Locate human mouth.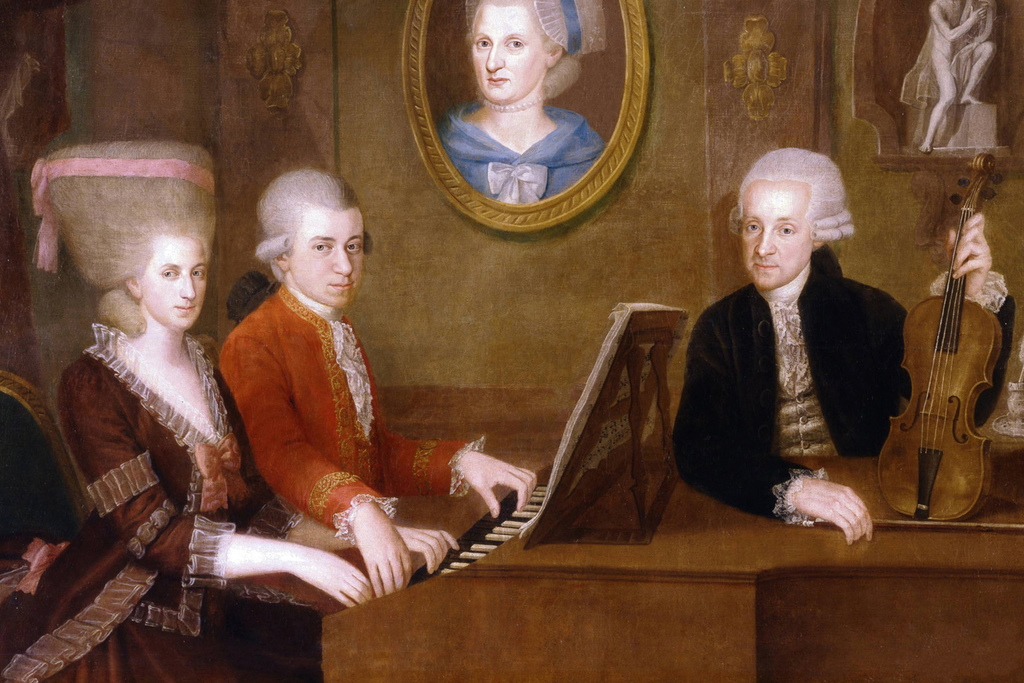
Bounding box: Rect(178, 300, 200, 316).
